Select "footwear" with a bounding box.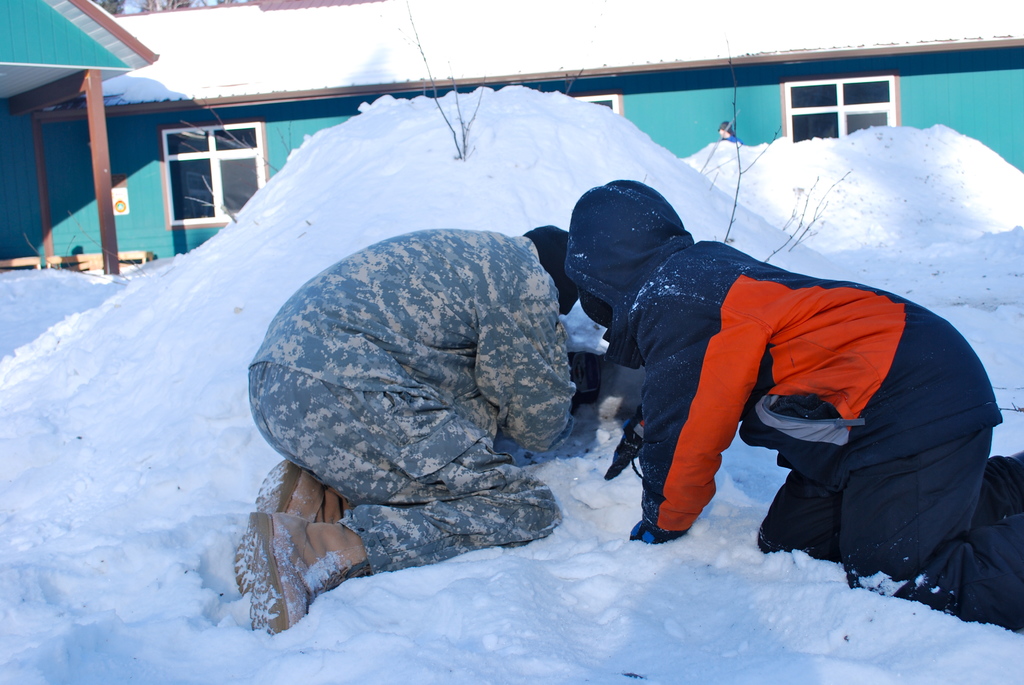
[222,510,374,633].
